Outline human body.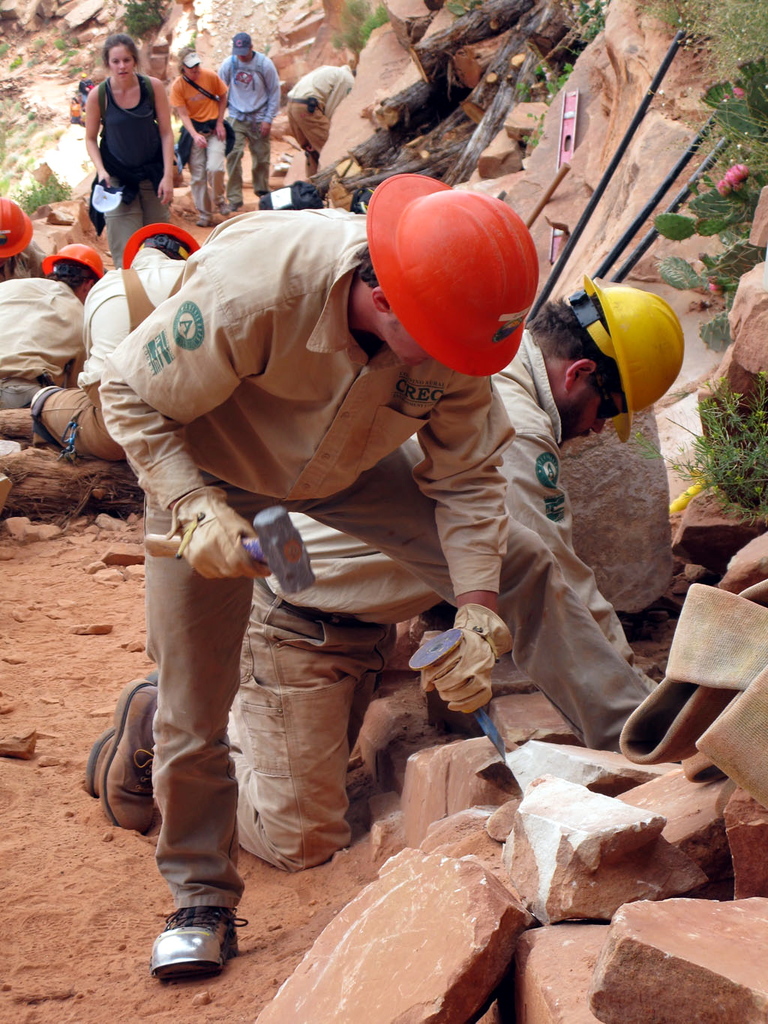
Outline: [287,64,354,179].
